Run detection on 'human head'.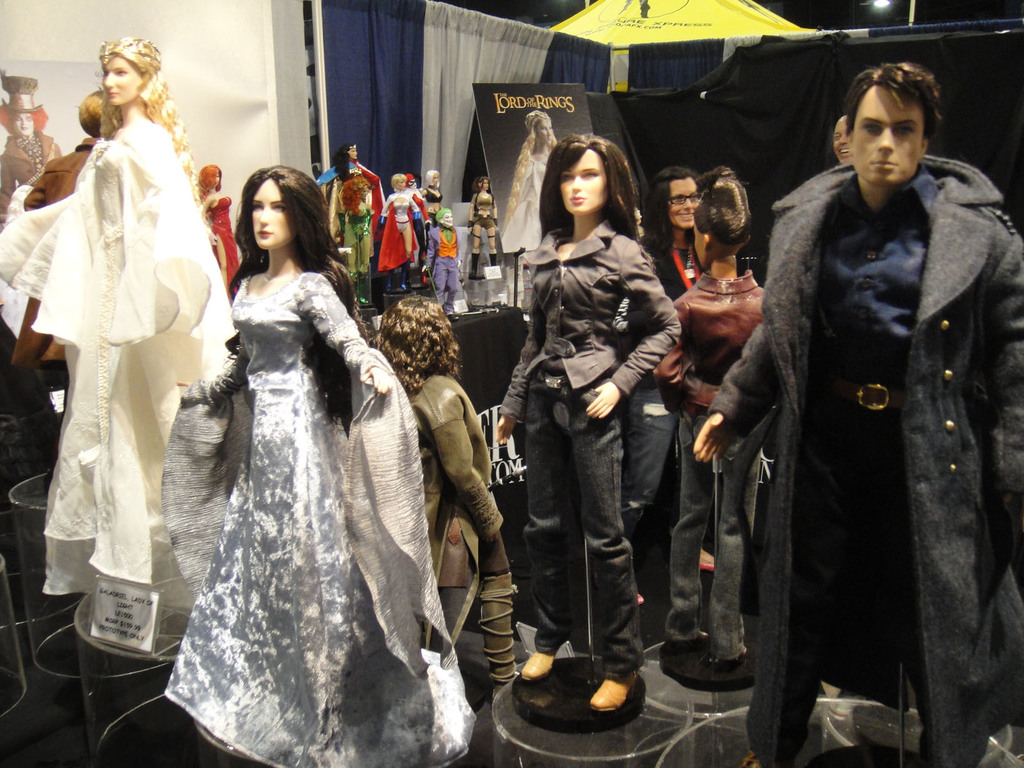
Result: 79,87,100,139.
